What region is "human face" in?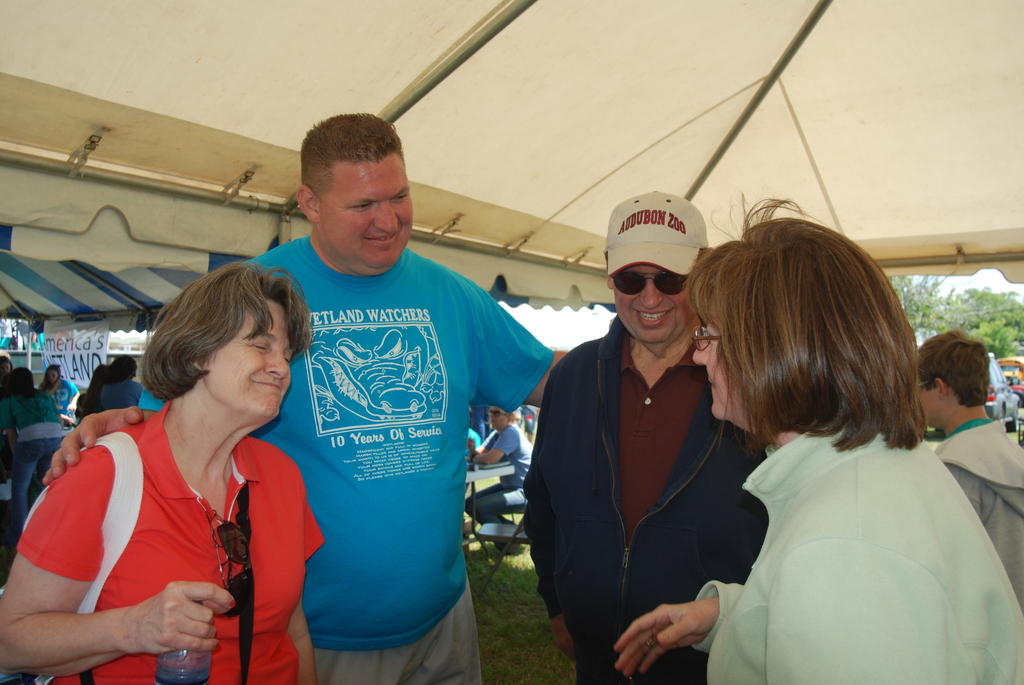
x1=611 y1=265 x2=694 y2=343.
